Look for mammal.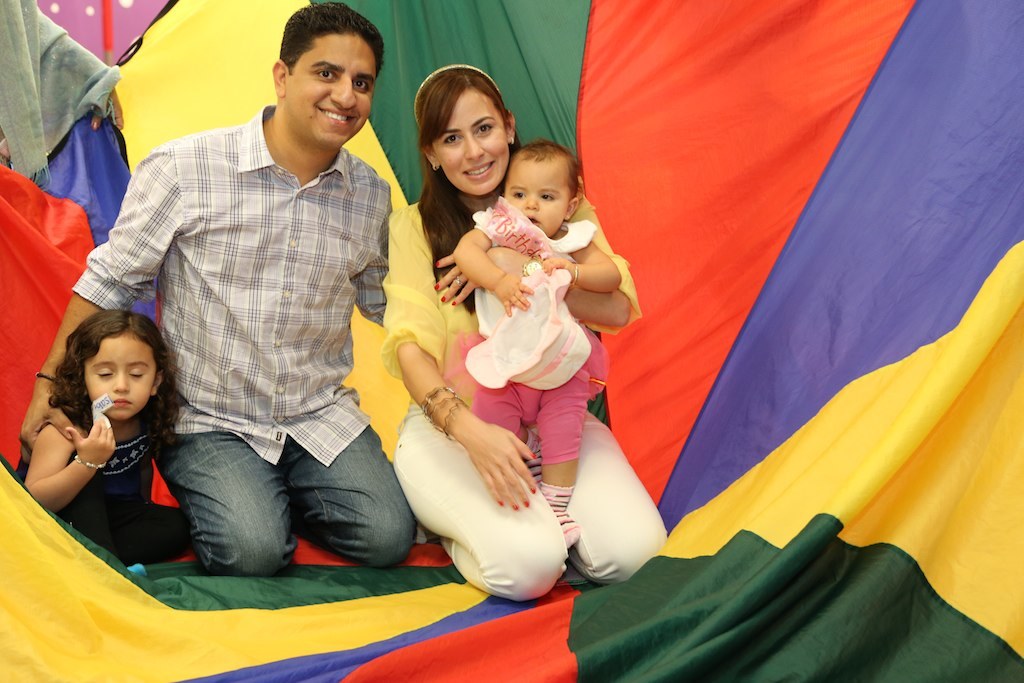
Found: box=[19, 1, 384, 575].
